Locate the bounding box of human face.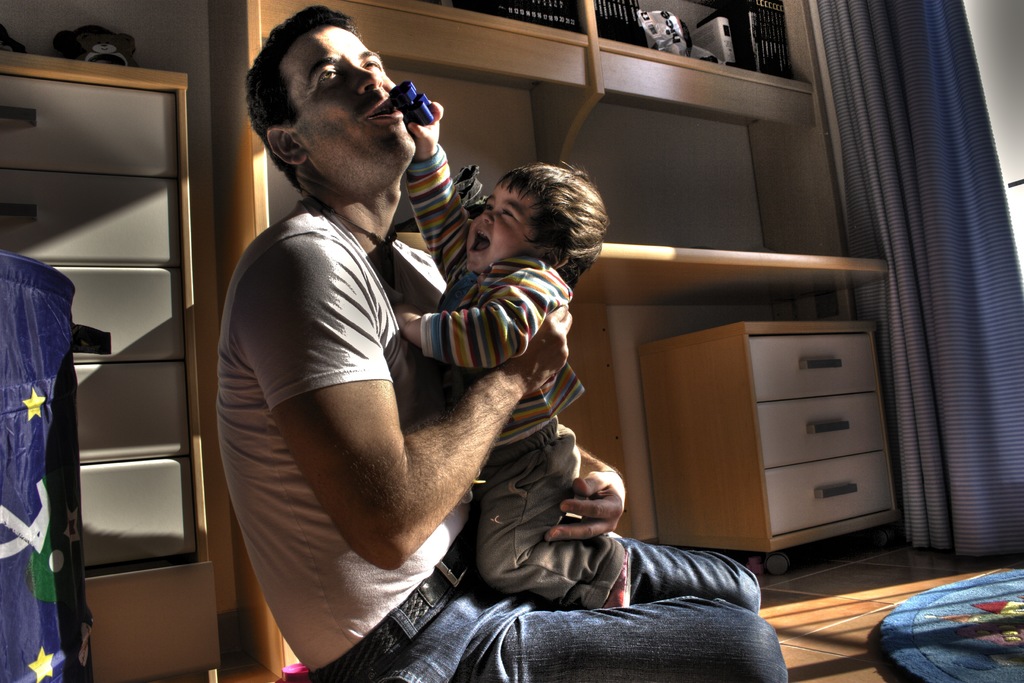
Bounding box: l=465, t=199, r=537, b=275.
